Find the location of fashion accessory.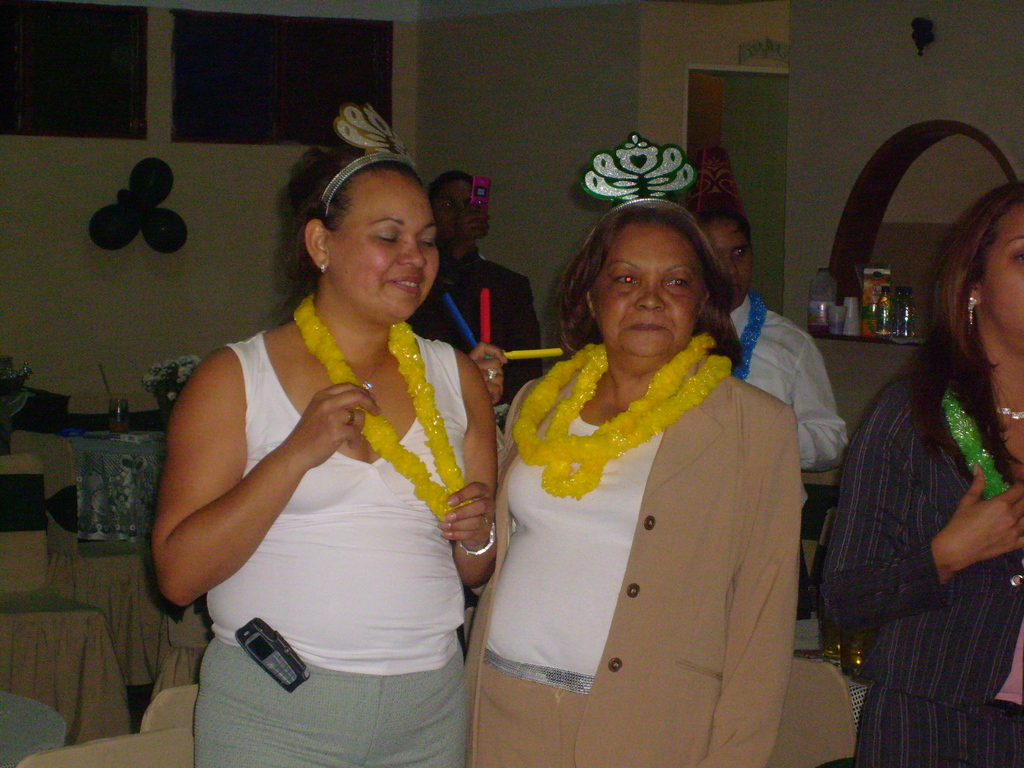
Location: 580, 129, 696, 248.
